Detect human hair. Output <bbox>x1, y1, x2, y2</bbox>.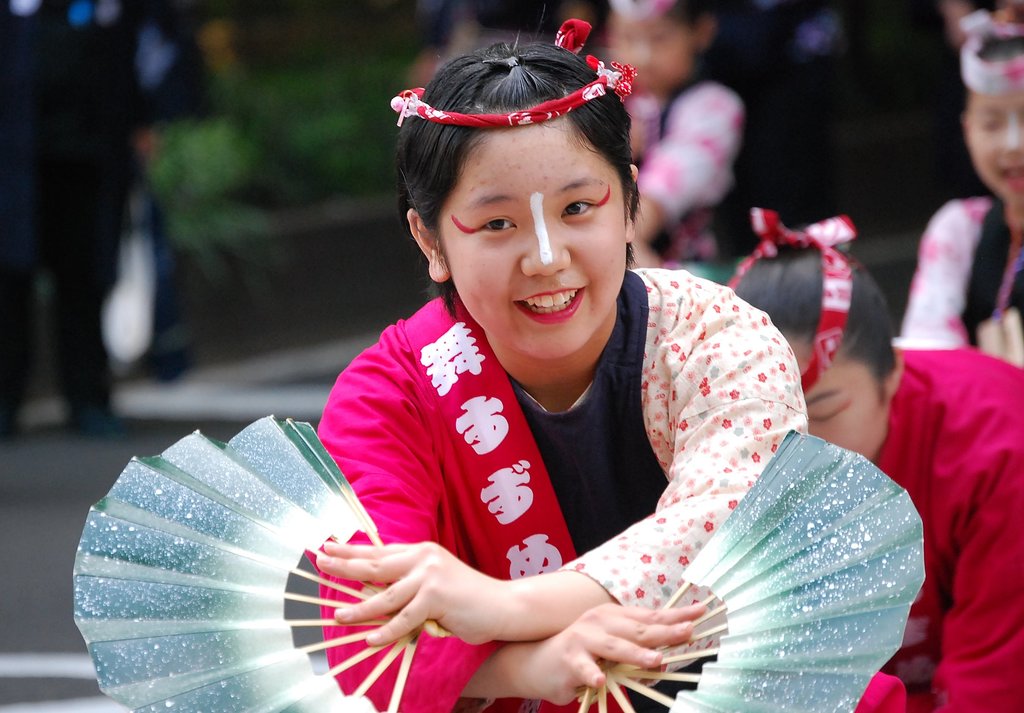
<bbox>665, 0, 708, 42</bbox>.
